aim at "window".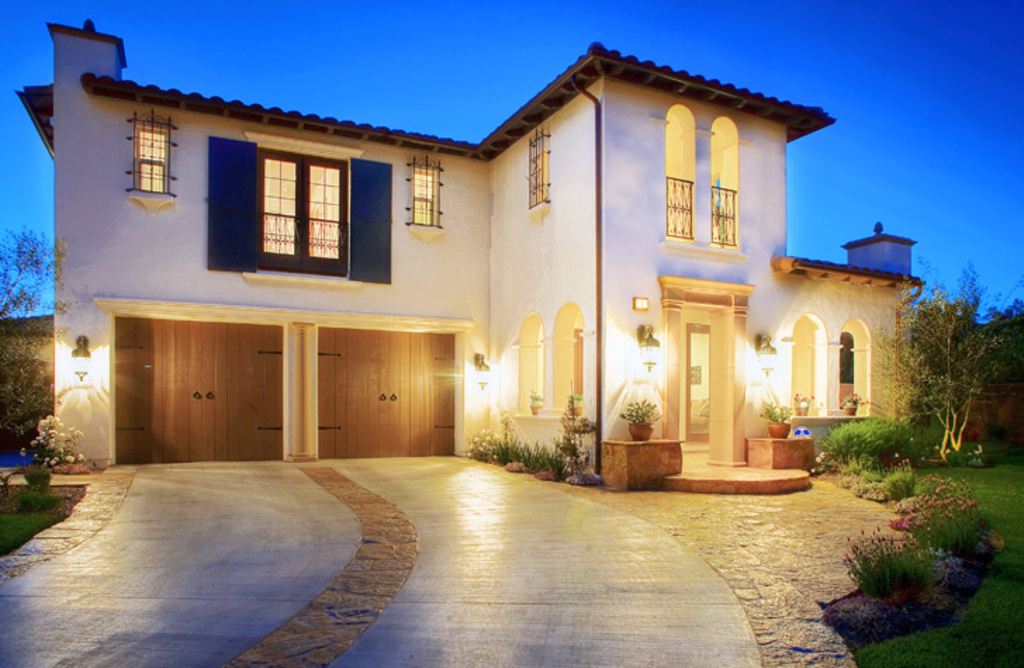
Aimed at x1=518 y1=120 x2=563 y2=233.
